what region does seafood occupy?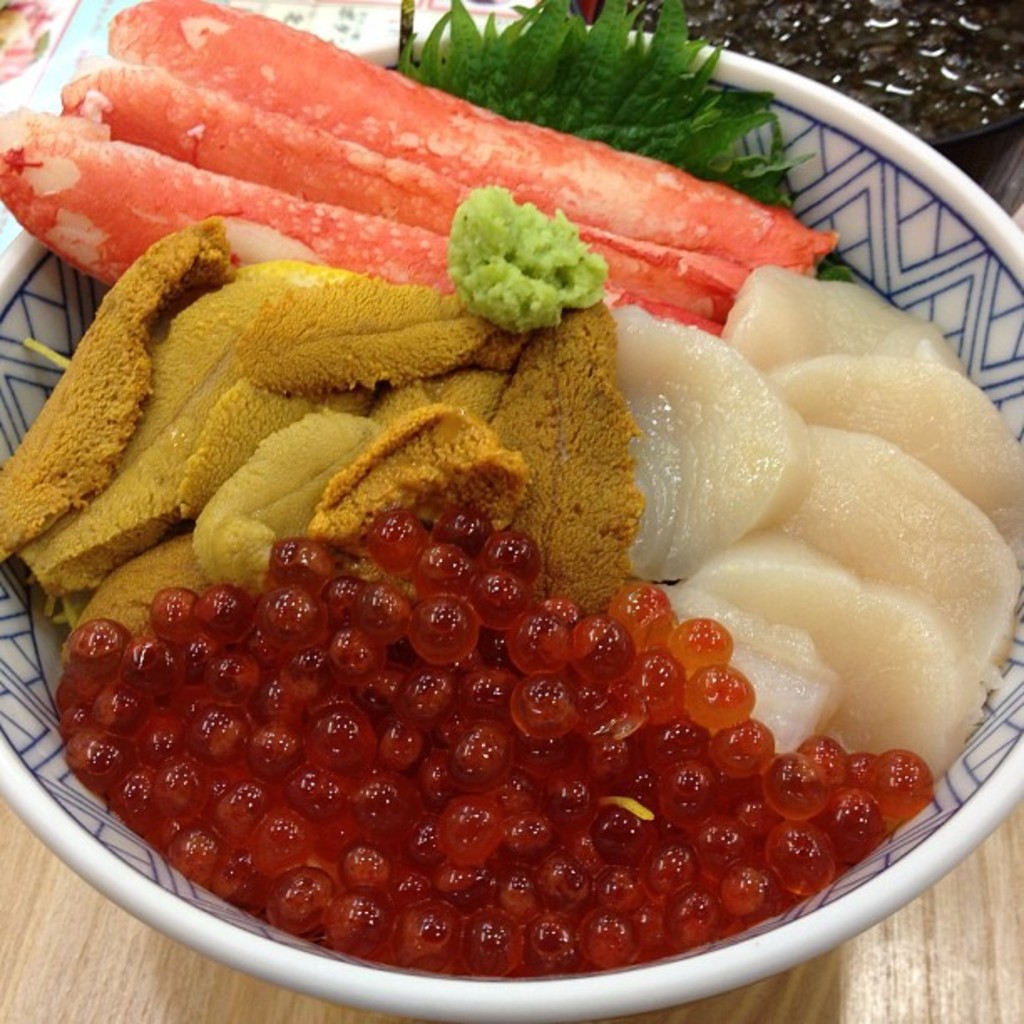
[65,67,748,323].
